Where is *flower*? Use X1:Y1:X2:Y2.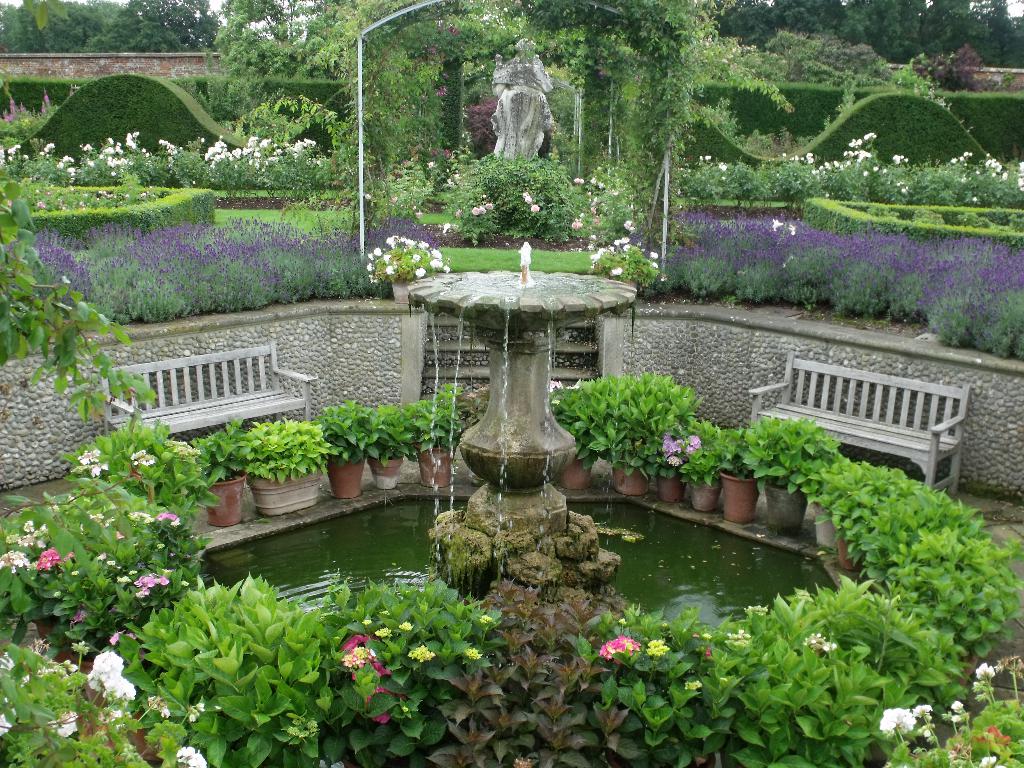
599:632:646:666.
